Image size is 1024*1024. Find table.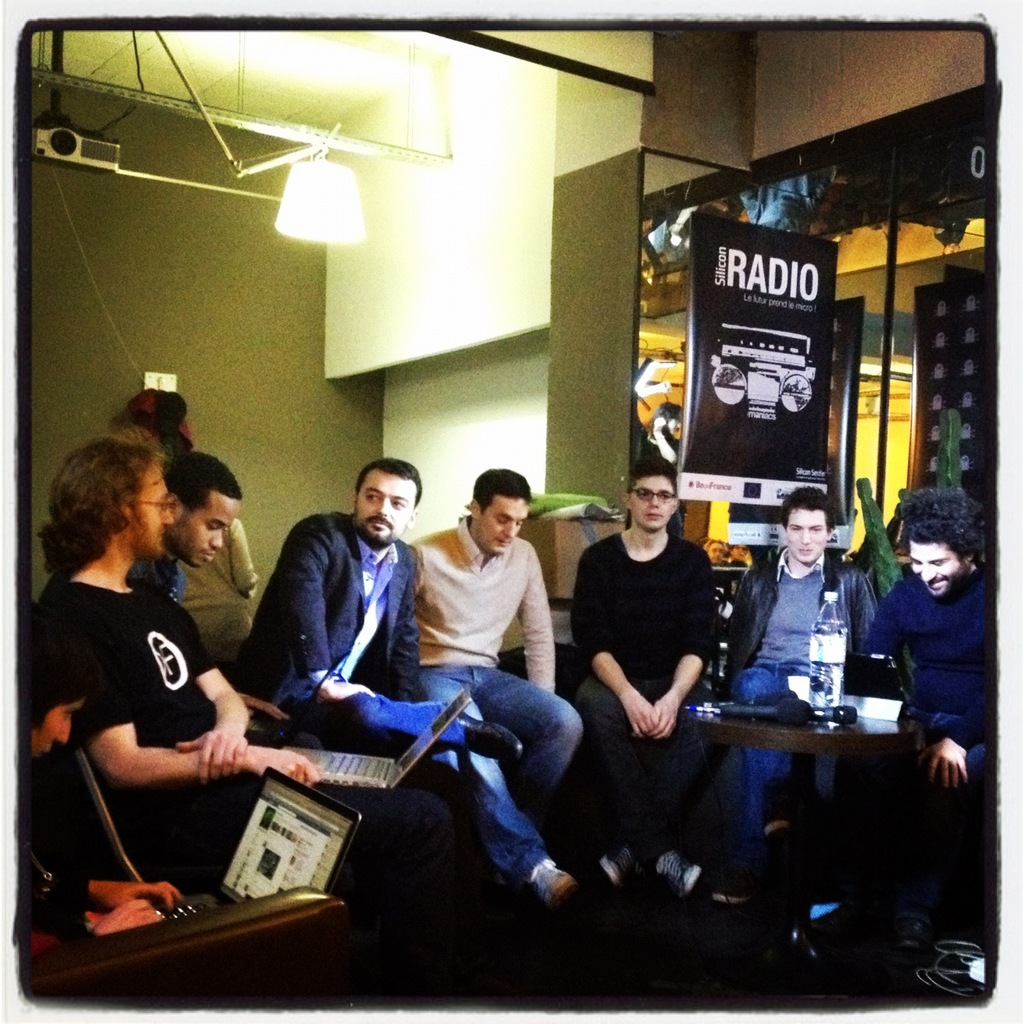
{"x1": 691, "y1": 659, "x2": 971, "y2": 933}.
